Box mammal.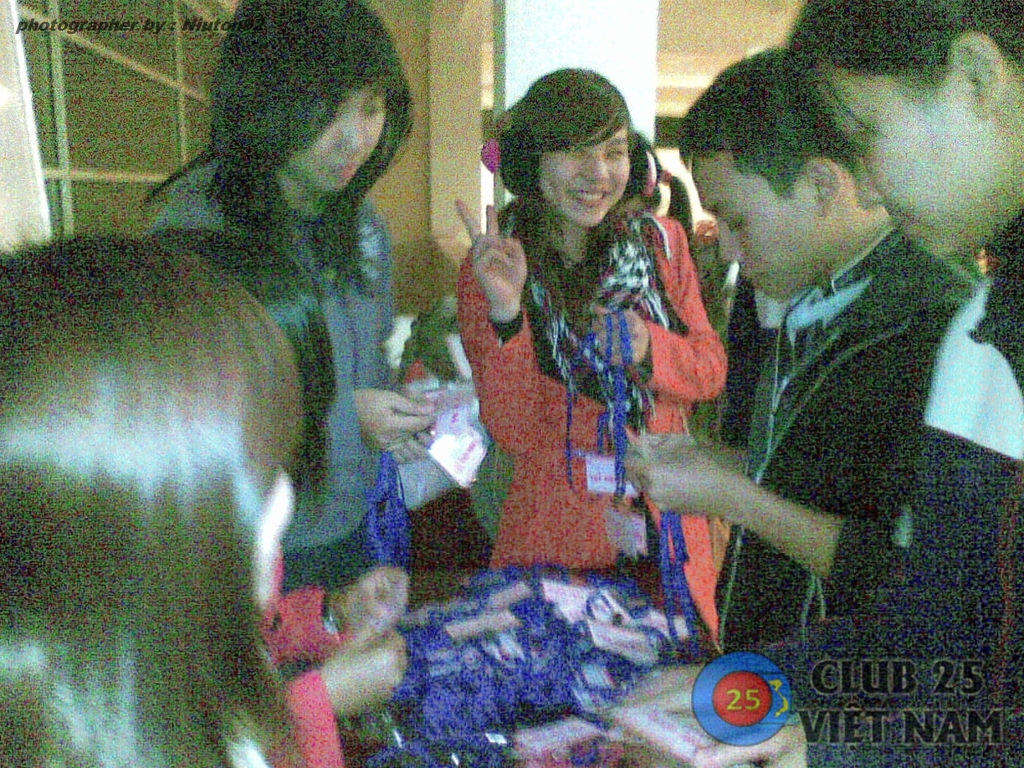
detection(619, 45, 983, 659).
